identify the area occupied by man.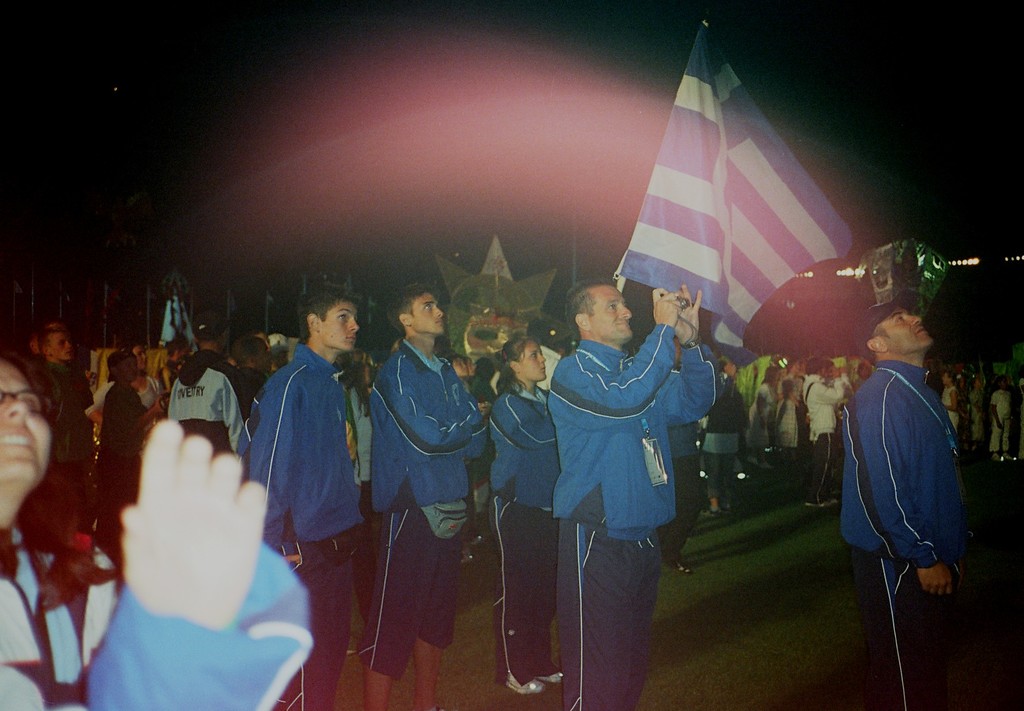
Area: 547/275/724/710.
